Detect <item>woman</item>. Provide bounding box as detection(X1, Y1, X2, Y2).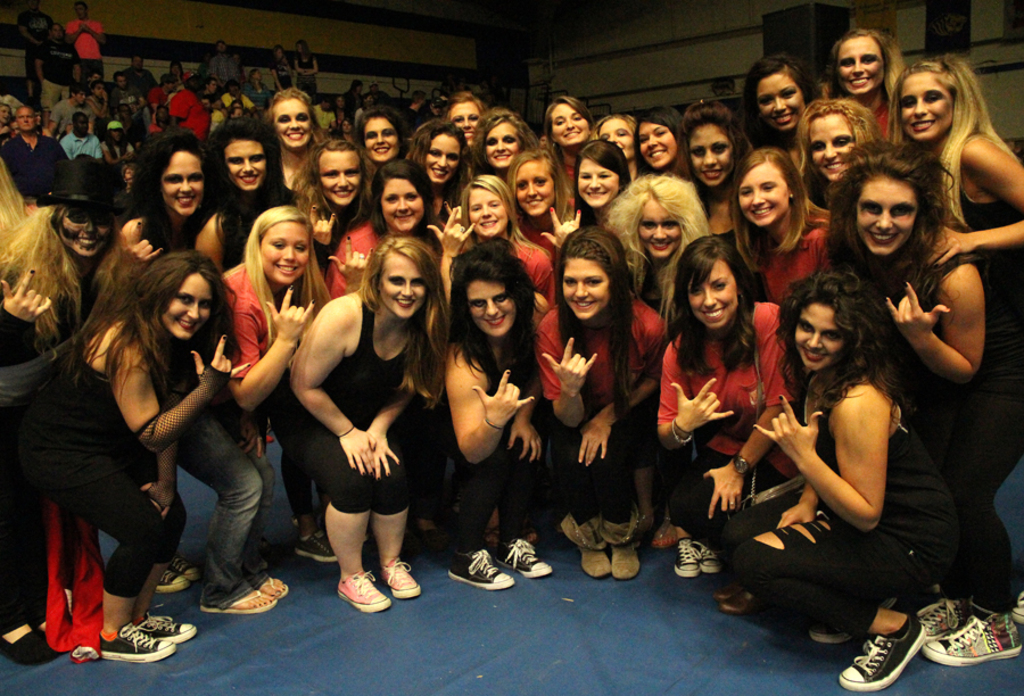
detection(740, 53, 819, 155).
